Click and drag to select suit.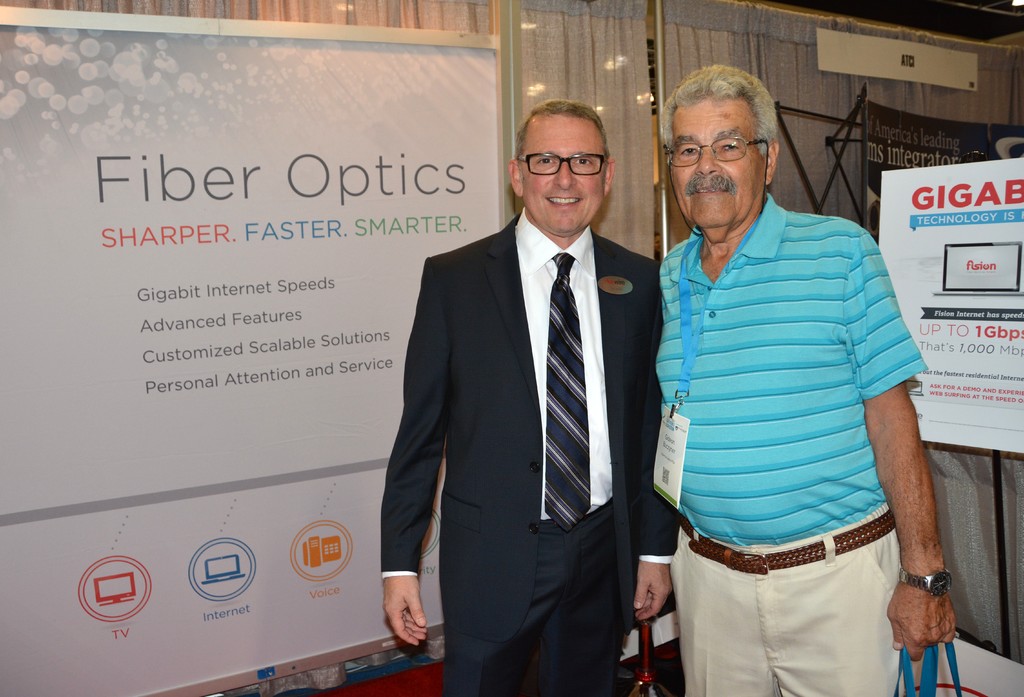
Selection: l=375, t=206, r=678, b=696.
